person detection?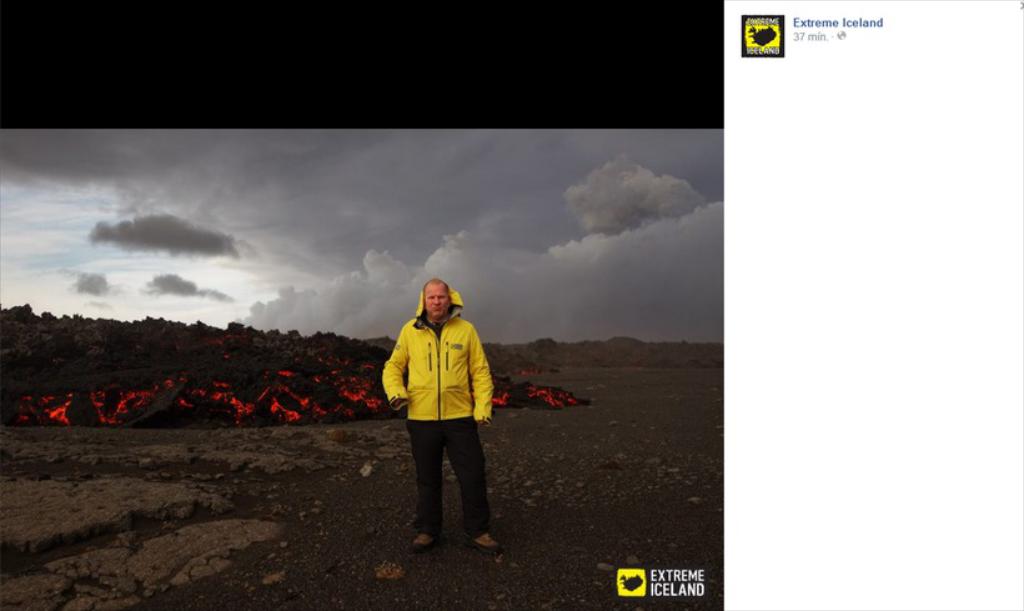
(x1=382, y1=272, x2=495, y2=549)
